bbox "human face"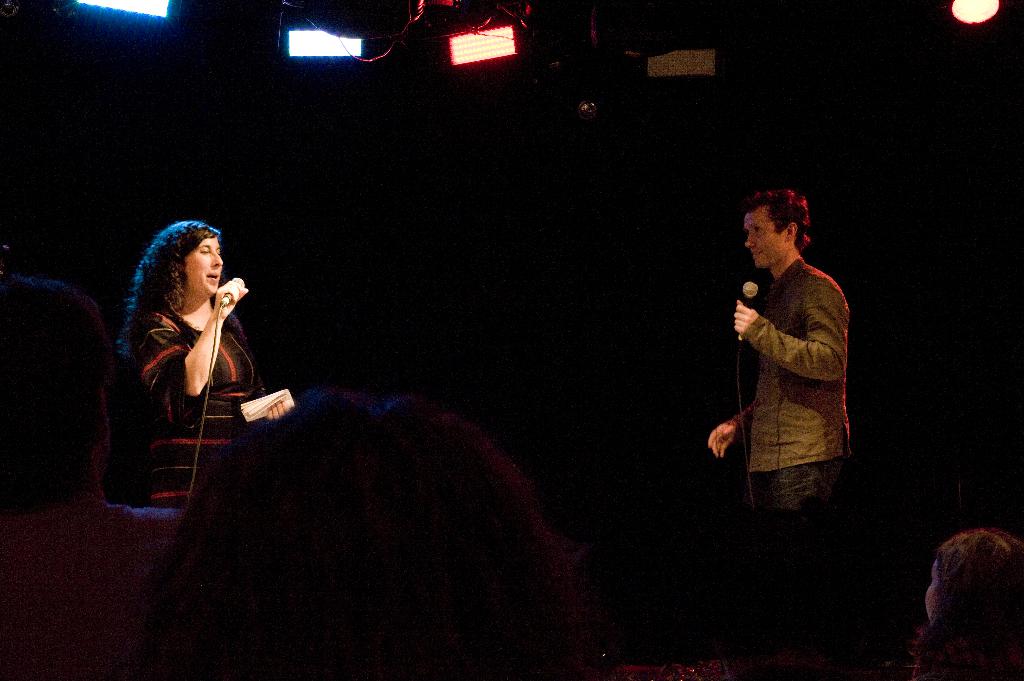
x1=746, y1=212, x2=786, y2=267
